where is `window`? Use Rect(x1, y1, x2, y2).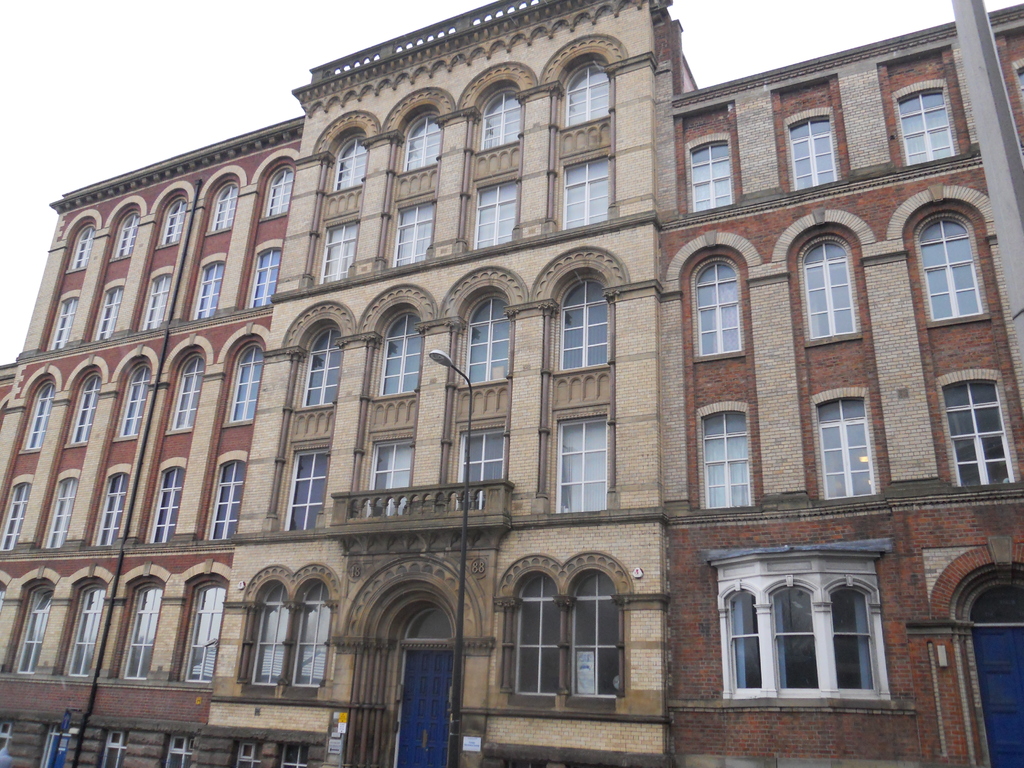
Rect(0, 475, 33, 550).
